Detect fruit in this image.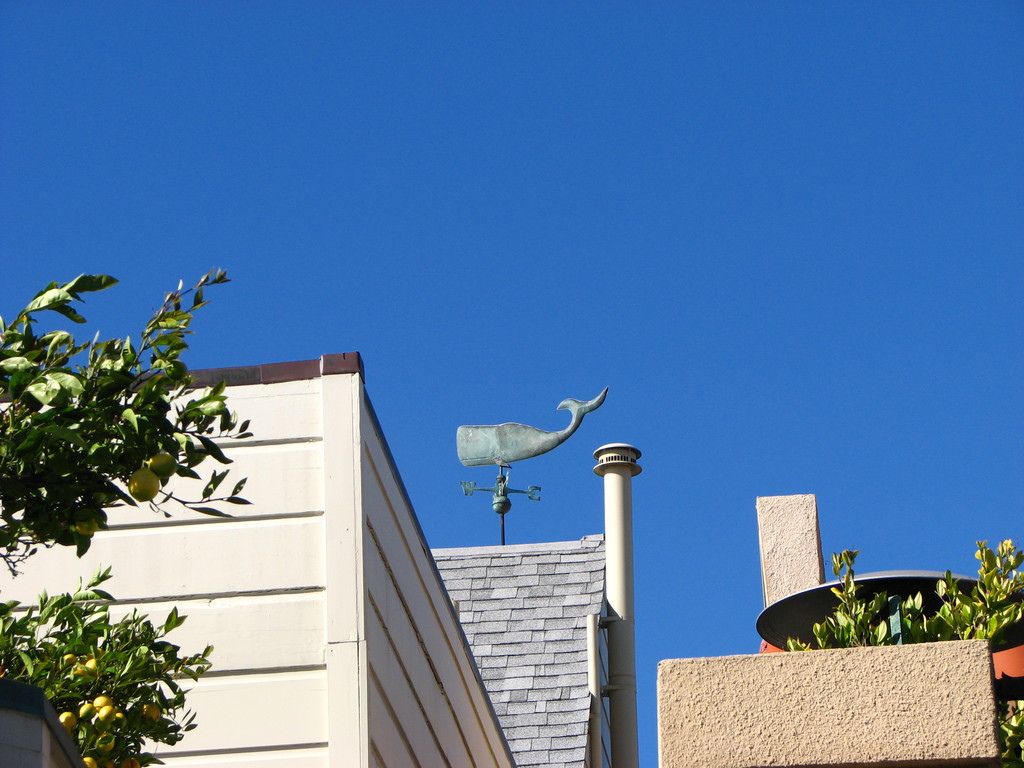
Detection: 83/755/97/767.
